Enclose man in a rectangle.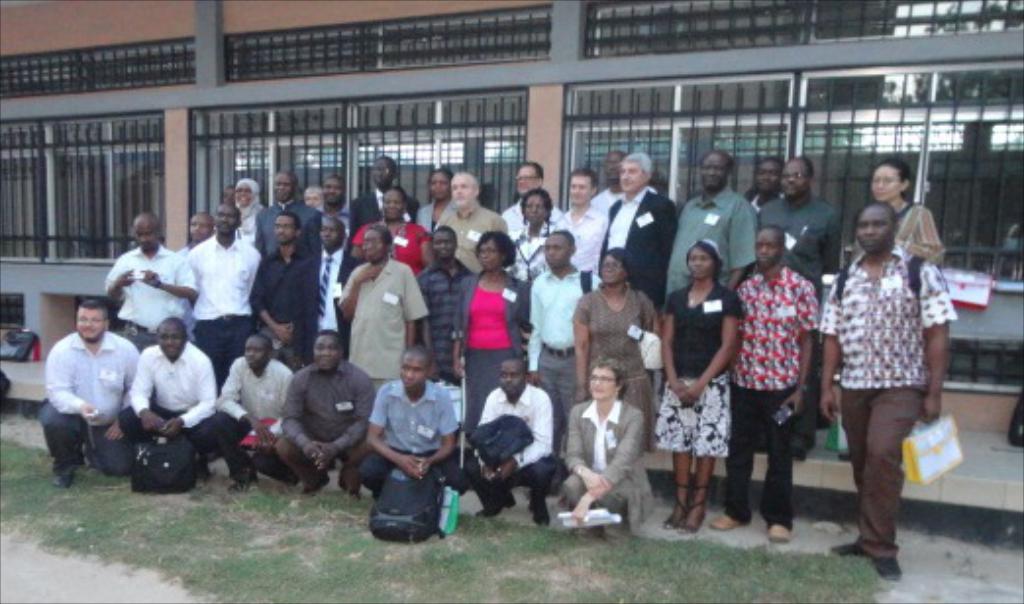
(x1=249, y1=214, x2=320, y2=373).
